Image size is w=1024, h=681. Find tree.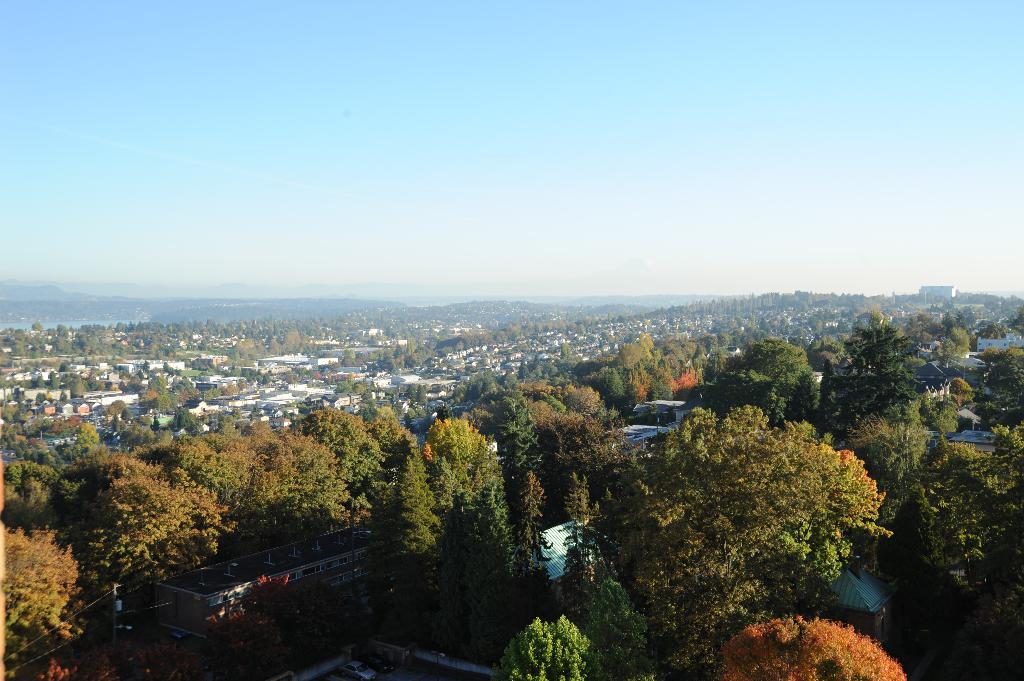
l=540, t=360, r=560, b=373.
